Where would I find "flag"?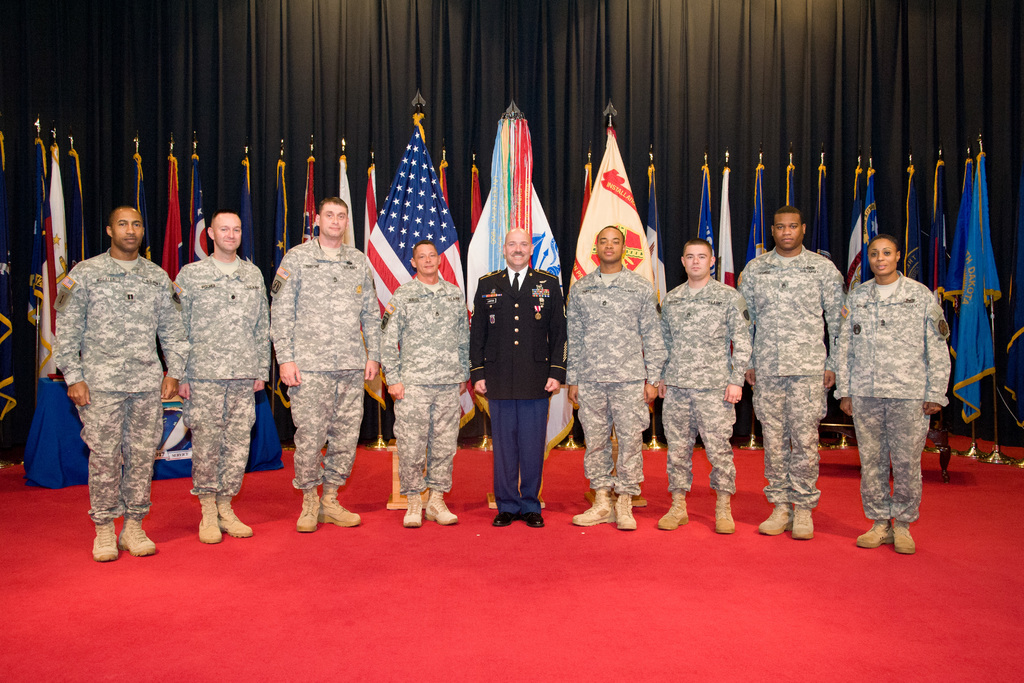
At rect(698, 161, 727, 263).
